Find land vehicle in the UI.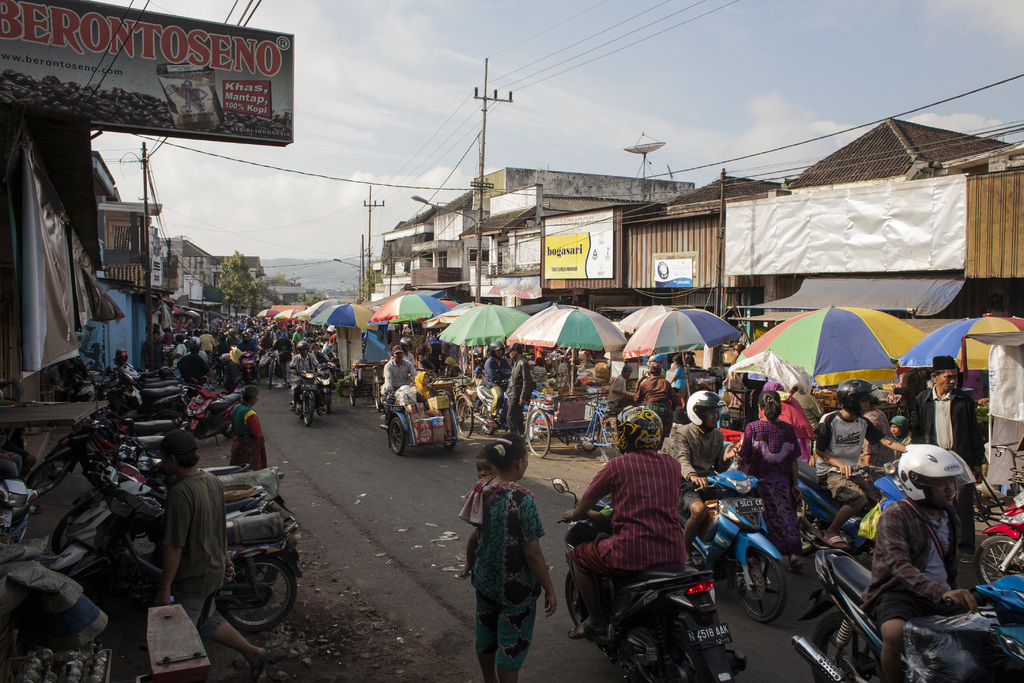
UI element at (left=793, top=552, right=1023, bottom=682).
